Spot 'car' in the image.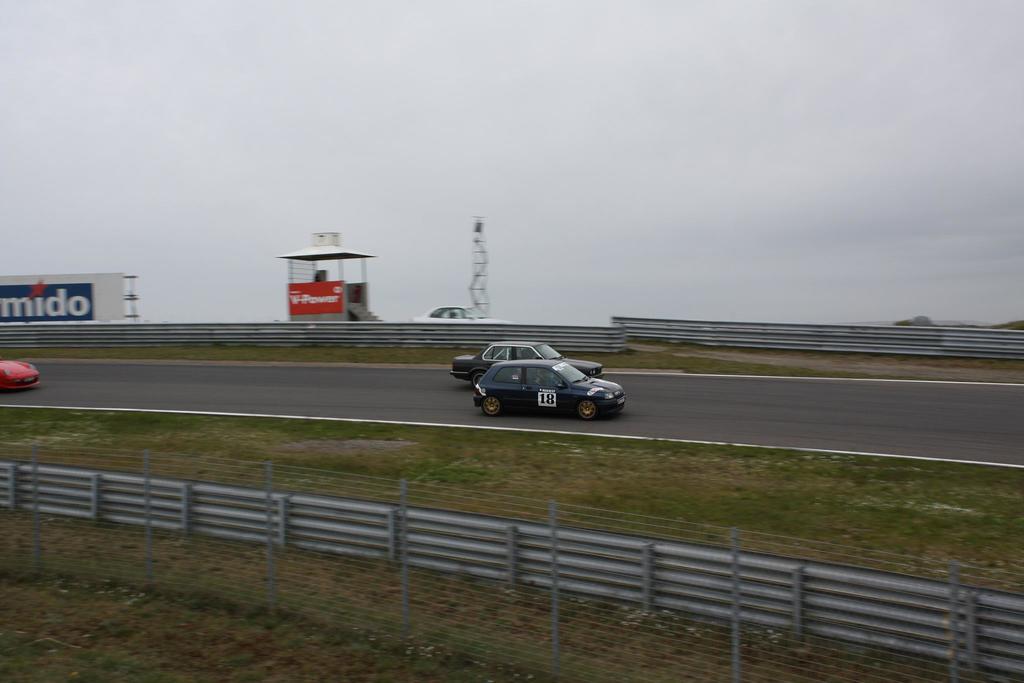
'car' found at (x1=0, y1=360, x2=43, y2=388).
